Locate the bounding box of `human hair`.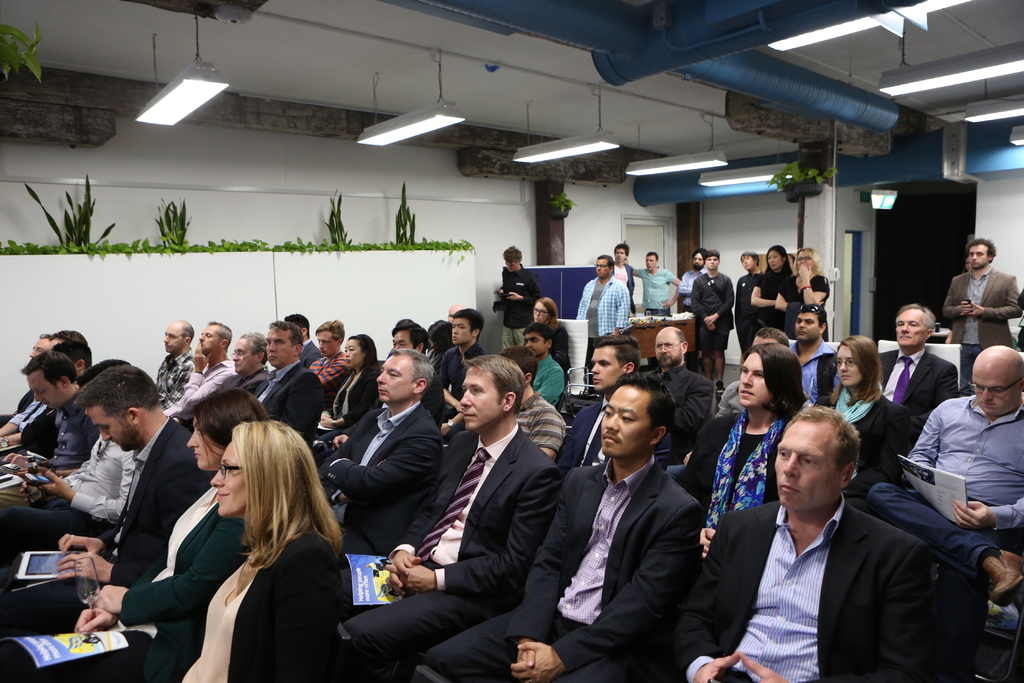
Bounding box: (x1=966, y1=236, x2=995, y2=266).
